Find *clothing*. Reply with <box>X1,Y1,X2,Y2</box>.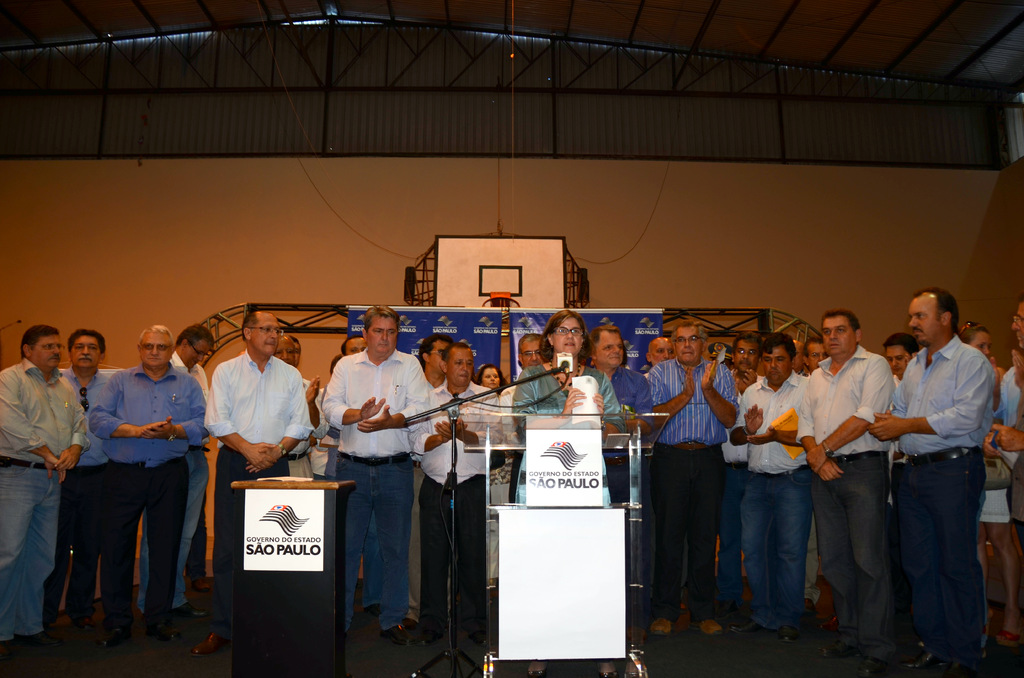
<box>503,349,623,501</box>.
